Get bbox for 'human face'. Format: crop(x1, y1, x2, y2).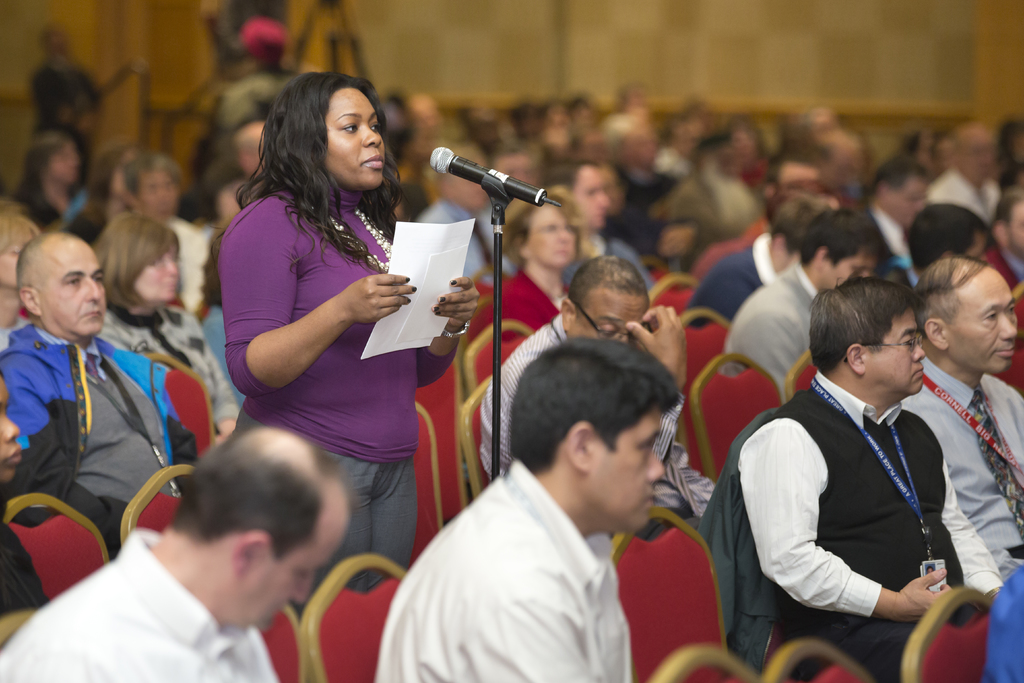
crop(576, 167, 609, 223).
